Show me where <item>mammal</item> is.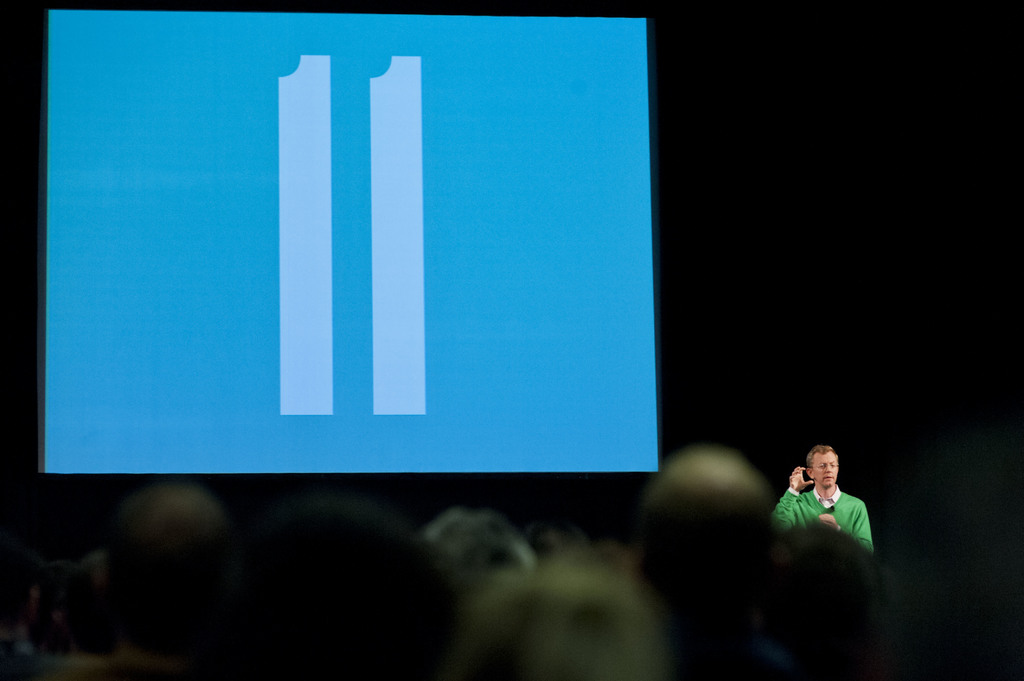
<item>mammal</item> is at bbox=[196, 499, 427, 680].
